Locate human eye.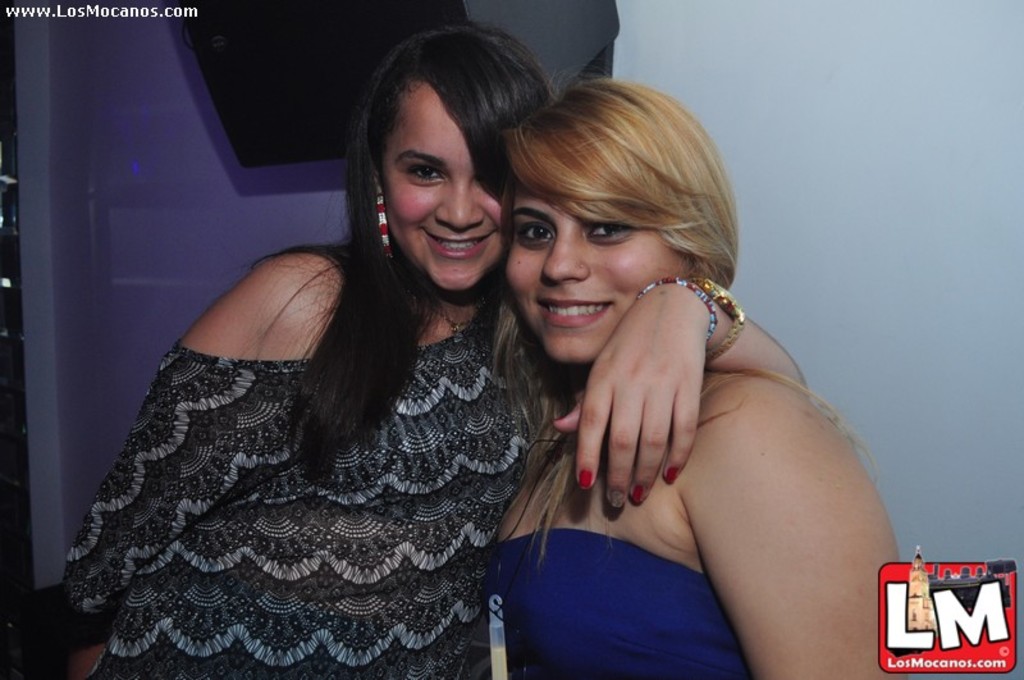
Bounding box: l=404, t=161, r=449, b=186.
